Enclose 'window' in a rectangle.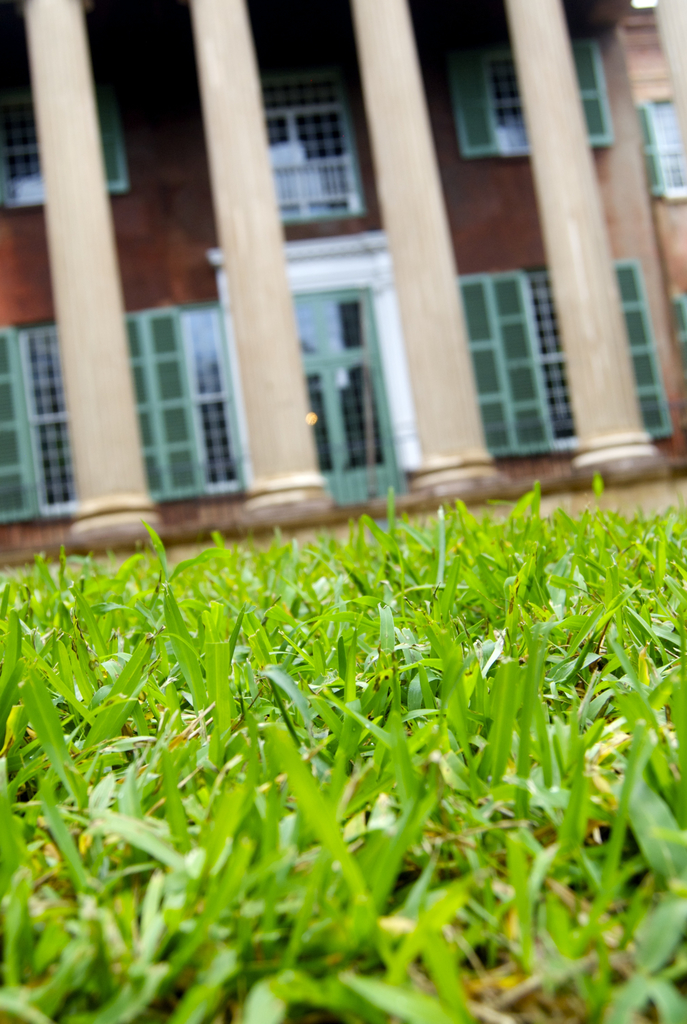
<box>519,278,581,442</box>.
